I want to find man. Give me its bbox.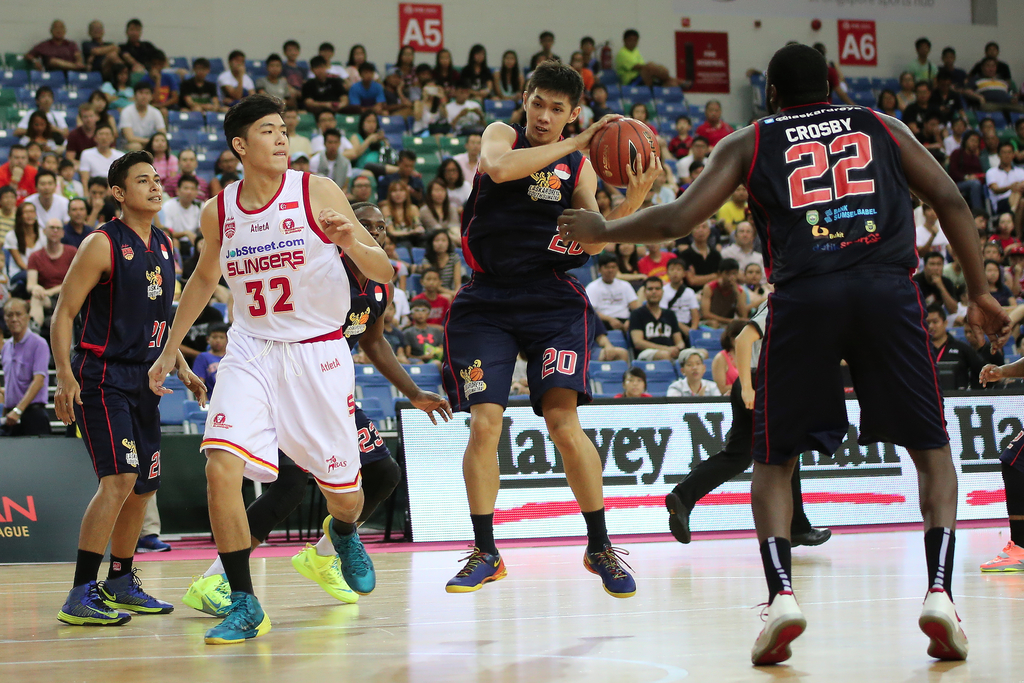
box(49, 153, 199, 619).
